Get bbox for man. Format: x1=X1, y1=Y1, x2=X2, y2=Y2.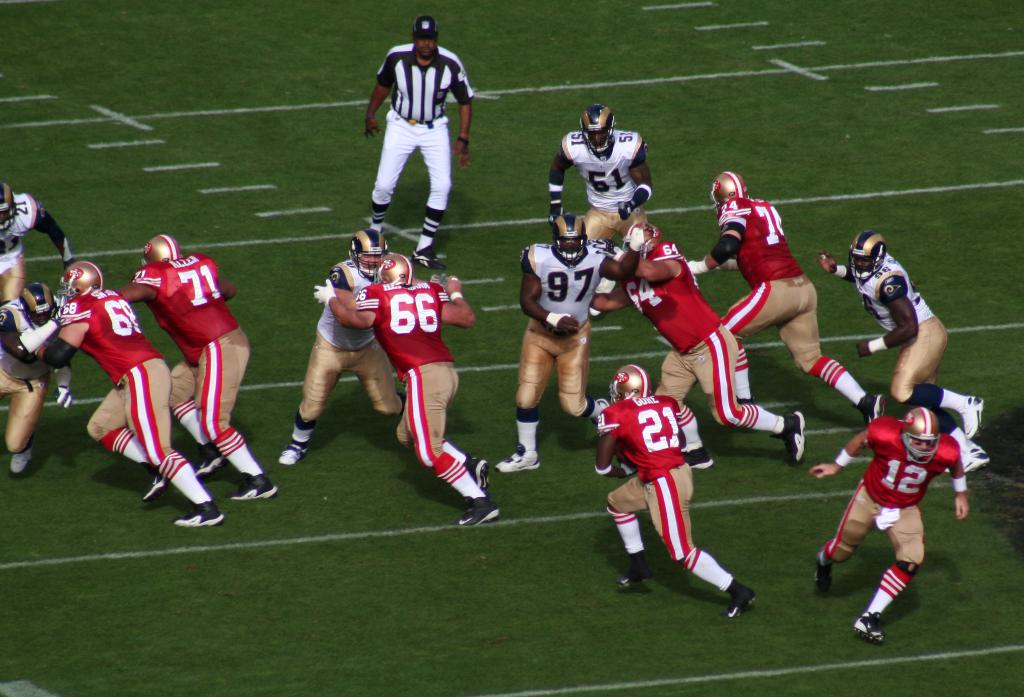
x1=814, y1=405, x2=971, y2=648.
